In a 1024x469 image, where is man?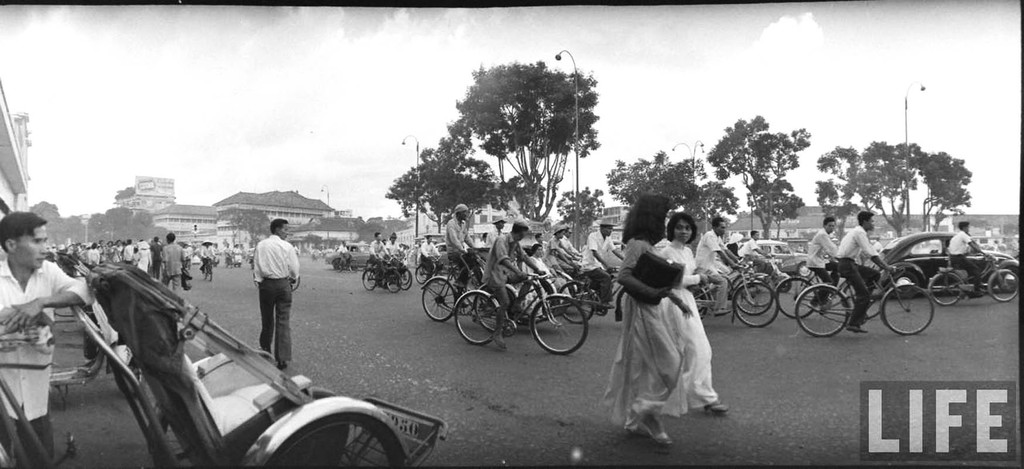
[left=444, top=199, right=483, bottom=309].
